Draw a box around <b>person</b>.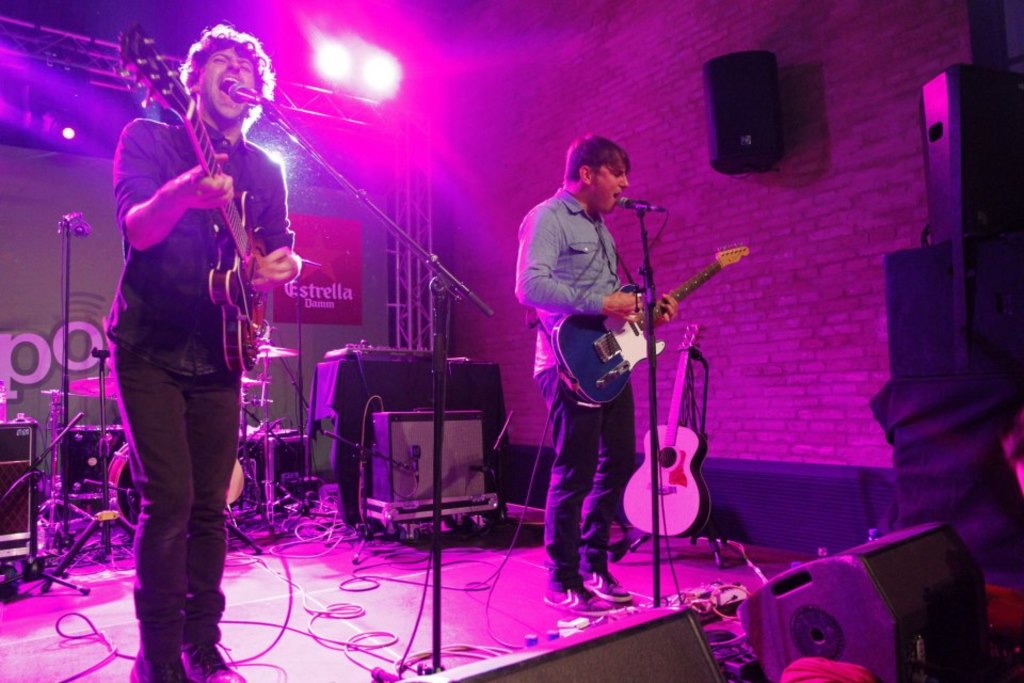
BBox(107, 37, 300, 682).
